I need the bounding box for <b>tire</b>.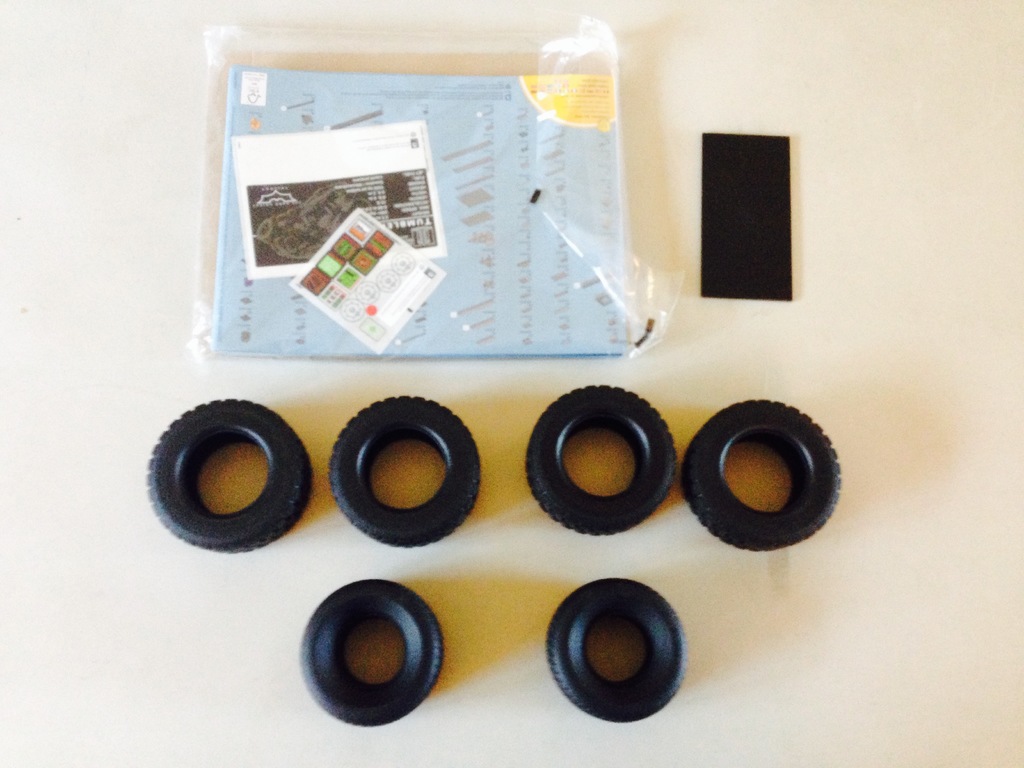
Here it is: l=546, t=579, r=686, b=723.
